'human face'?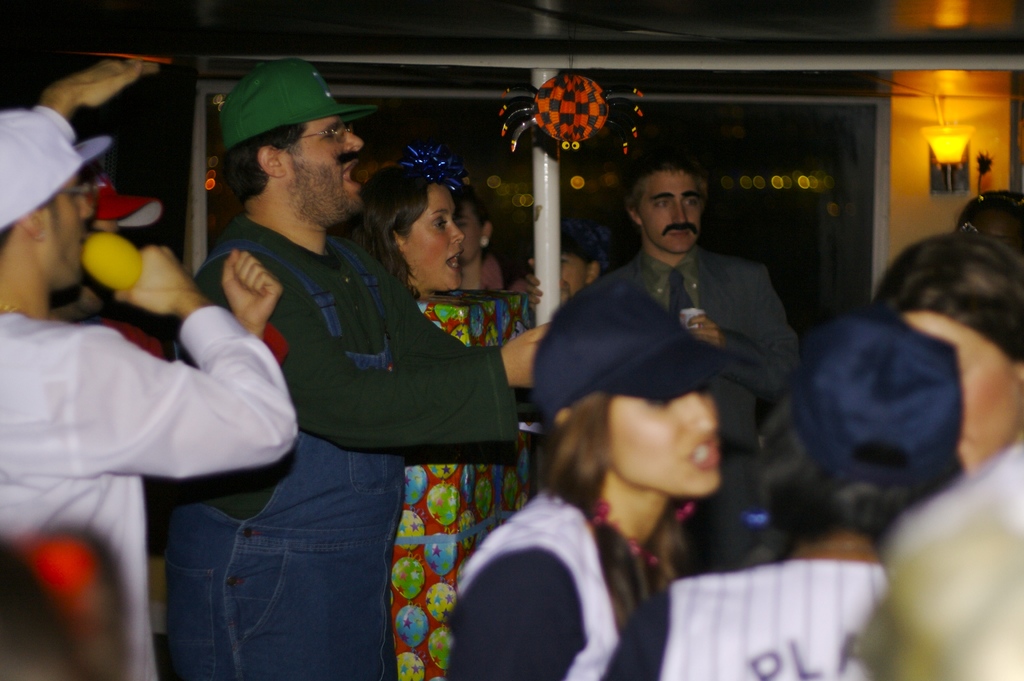
select_region(42, 174, 93, 296)
